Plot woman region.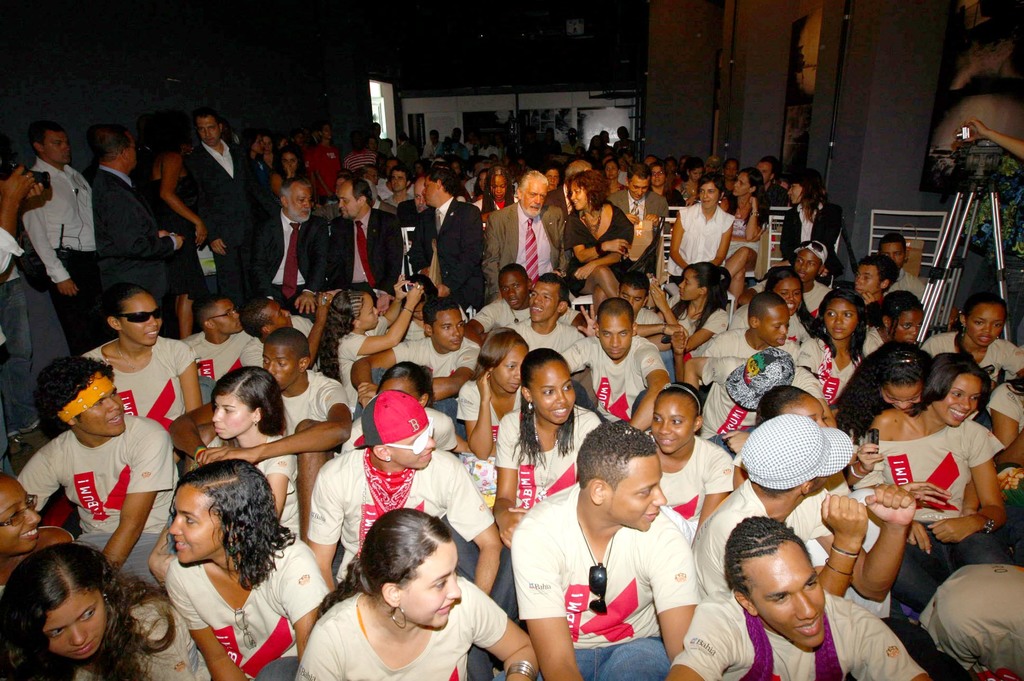
Plotted at detection(668, 177, 728, 296).
